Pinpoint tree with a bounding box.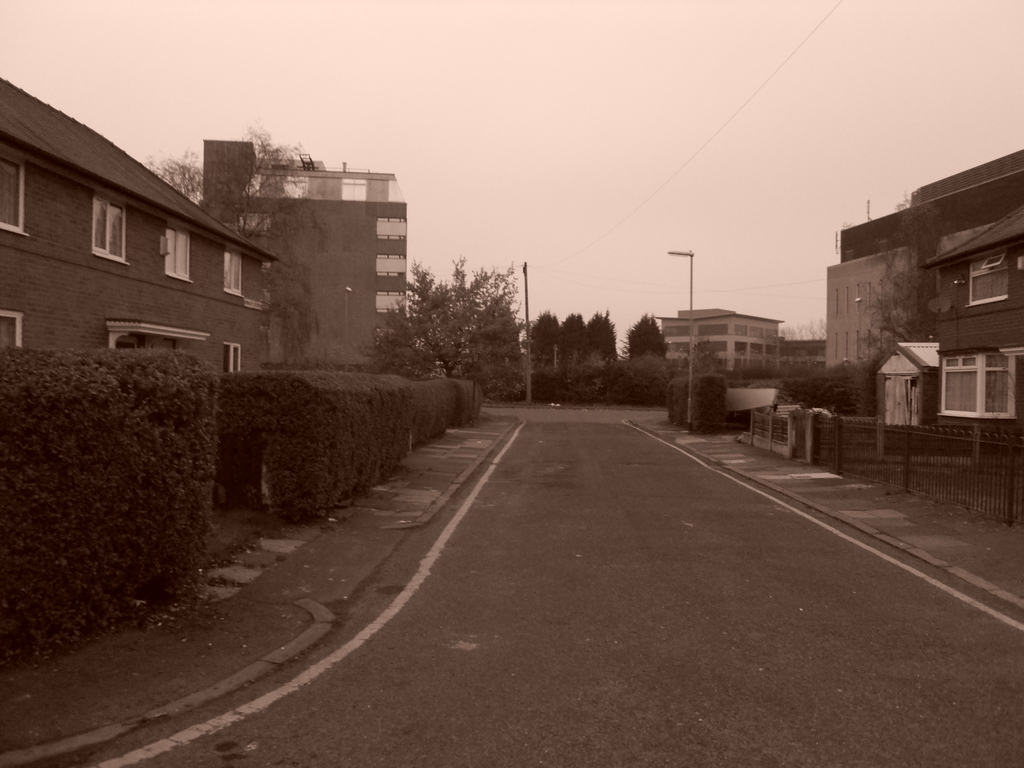
bbox=[592, 310, 620, 365].
